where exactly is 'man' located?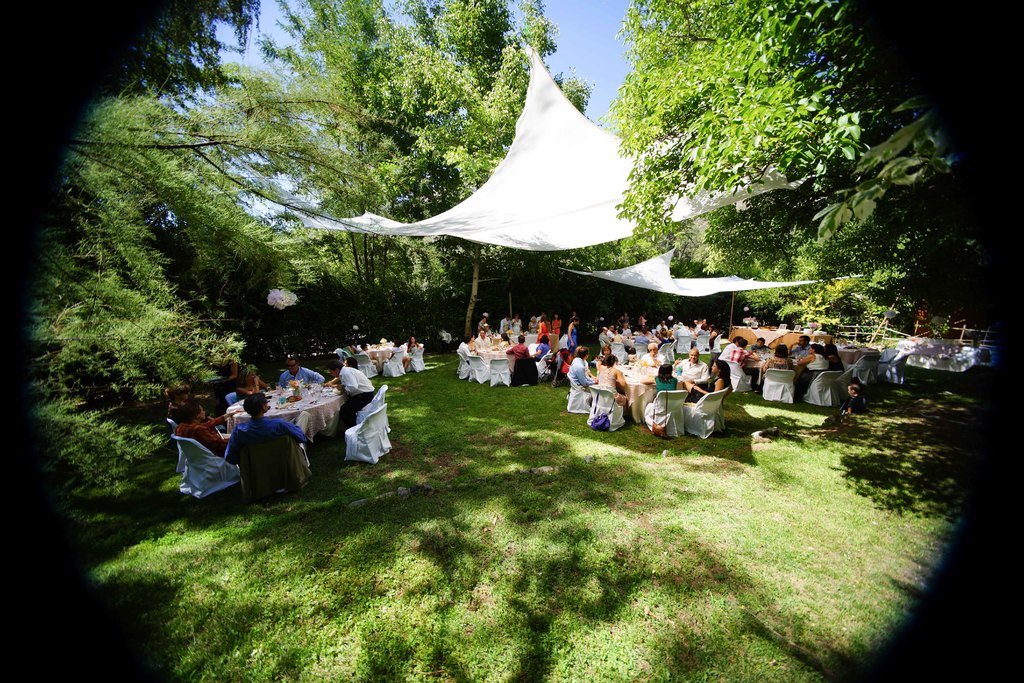
Its bounding box is detection(230, 395, 311, 441).
